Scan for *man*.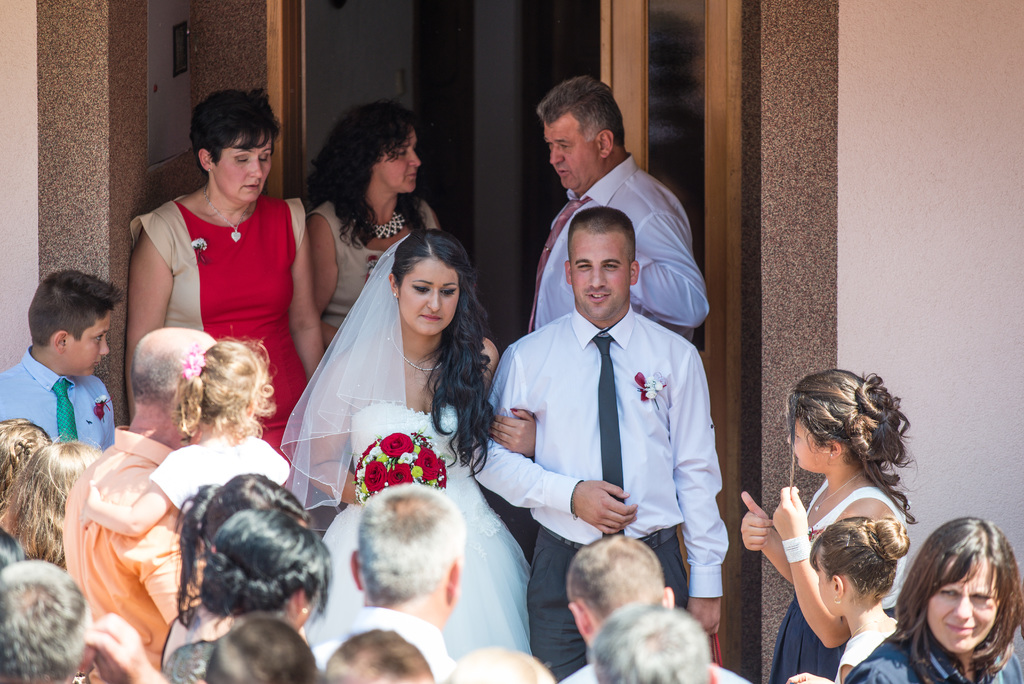
Scan result: {"left": 309, "top": 476, "right": 458, "bottom": 683}.
